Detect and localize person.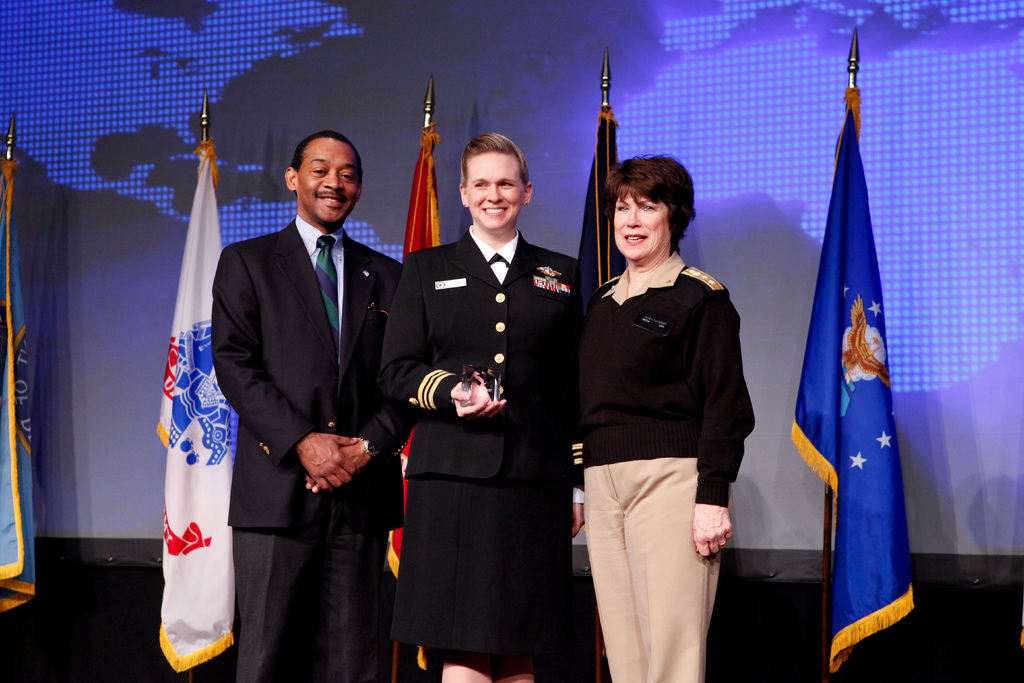
Localized at crop(569, 119, 772, 682).
